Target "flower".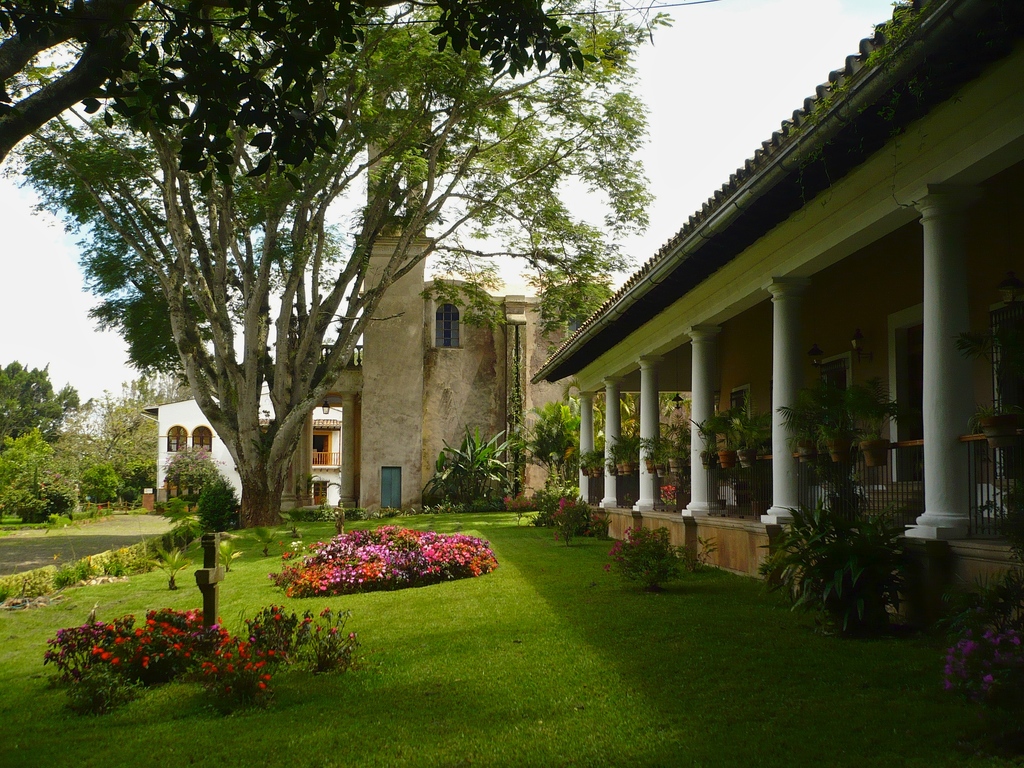
Target region: [624, 524, 634, 531].
